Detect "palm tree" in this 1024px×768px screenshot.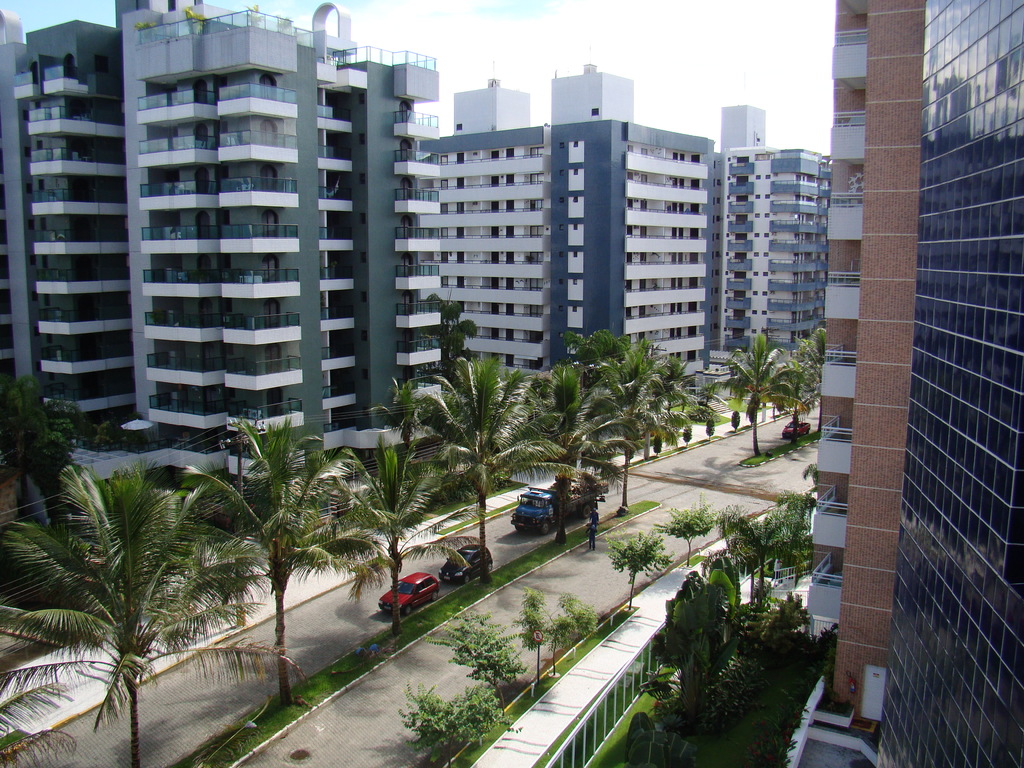
Detection: [716,342,787,440].
